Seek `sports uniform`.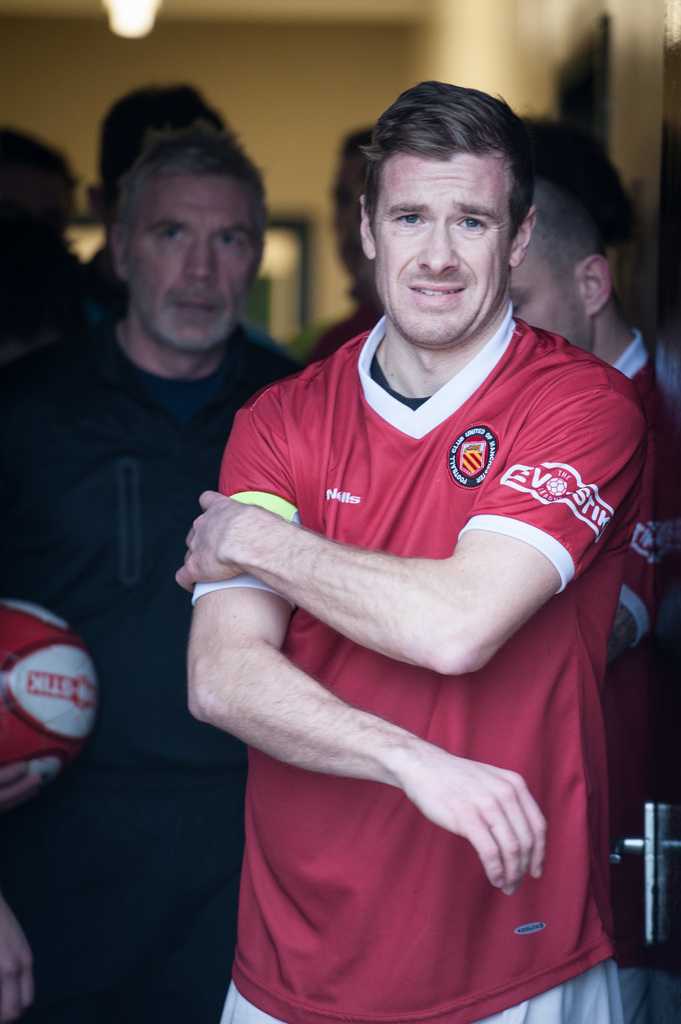
crop(602, 333, 667, 1023).
